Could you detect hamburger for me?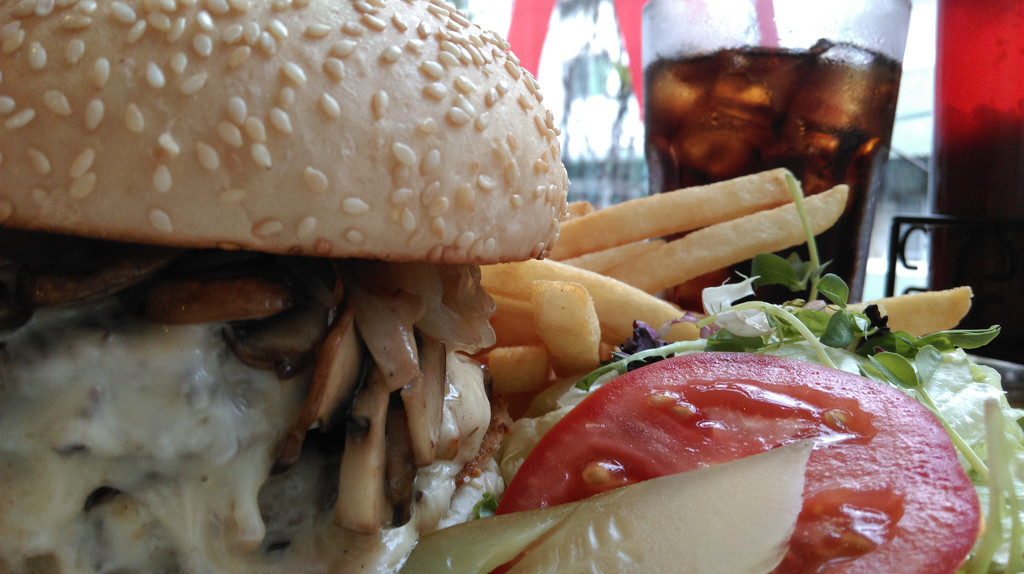
Detection result: rect(0, 0, 569, 573).
